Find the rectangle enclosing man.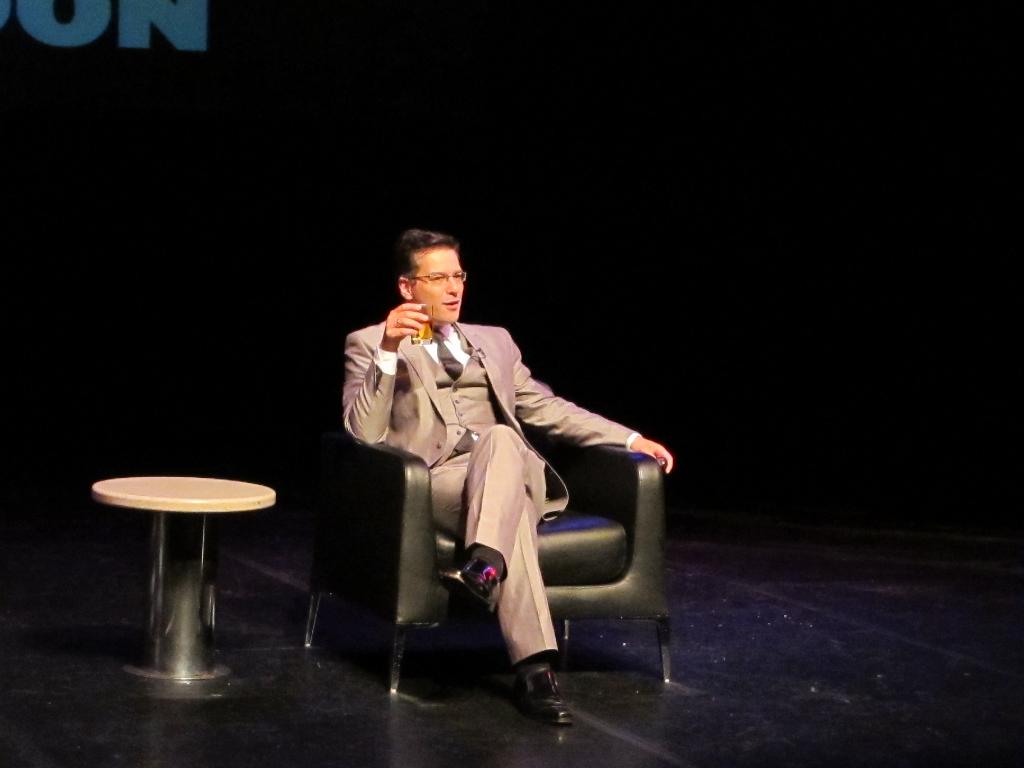
x1=332, y1=228, x2=625, y2=719.
